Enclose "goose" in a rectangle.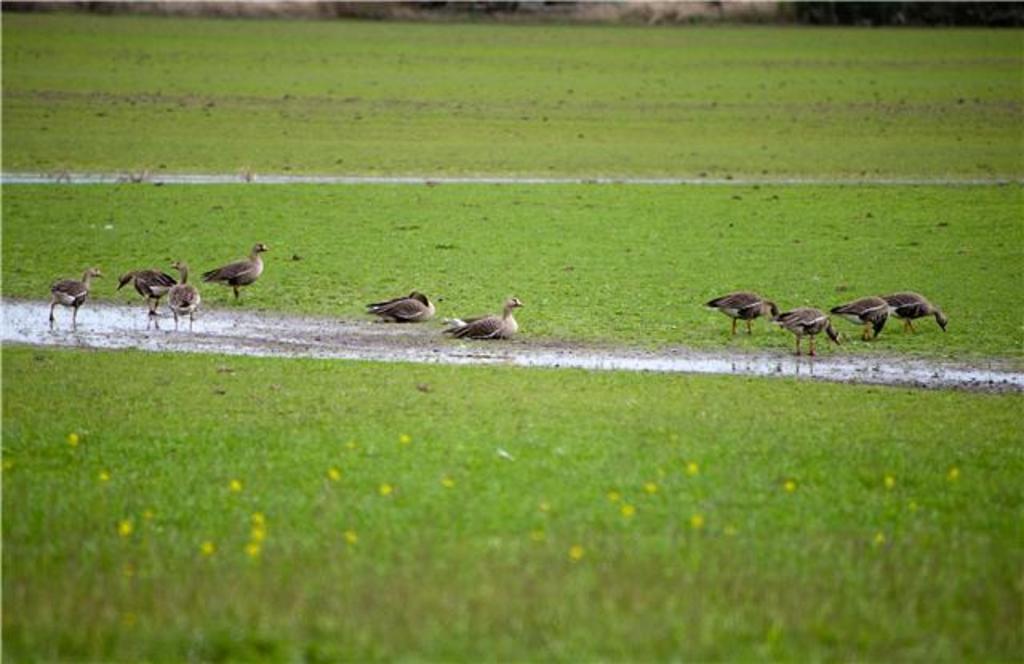
select_region(781, 307, 843, 355).
